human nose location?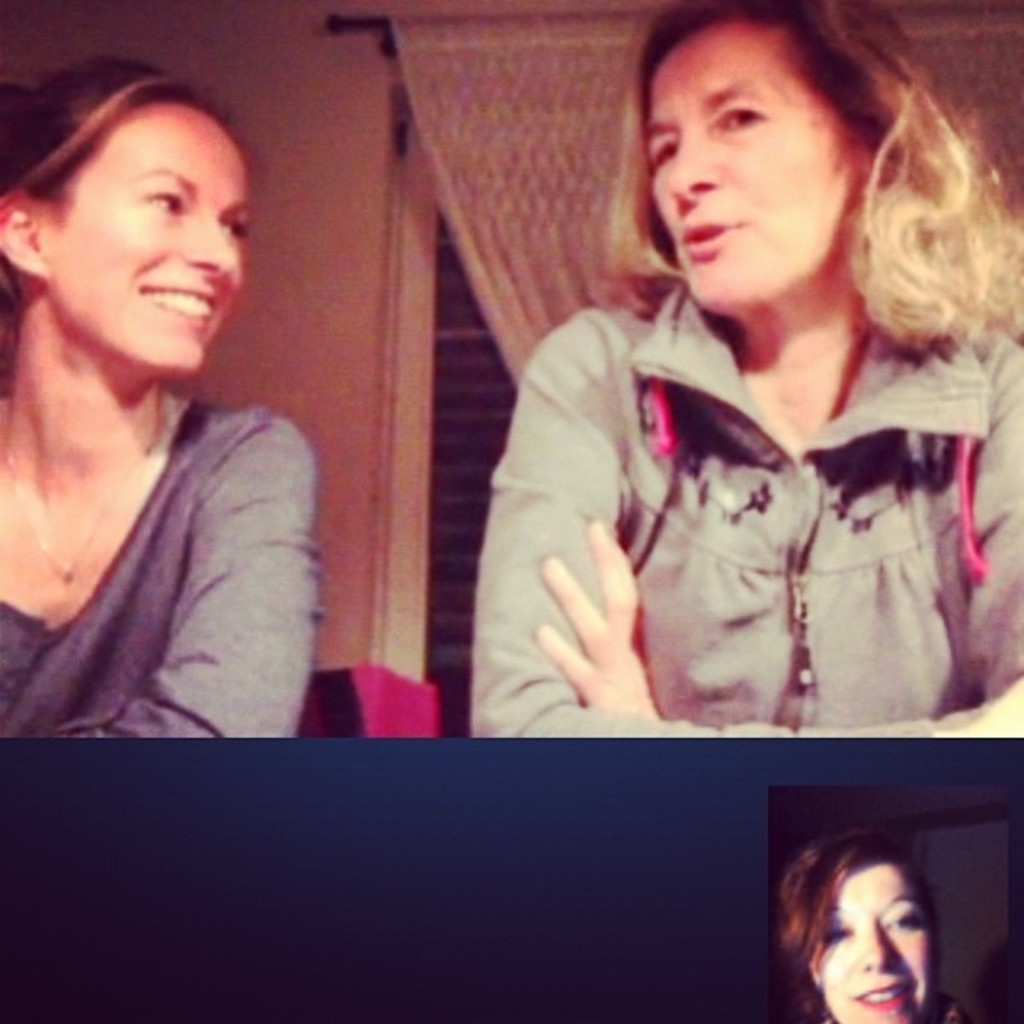
<box>858,924,899,974</box>
